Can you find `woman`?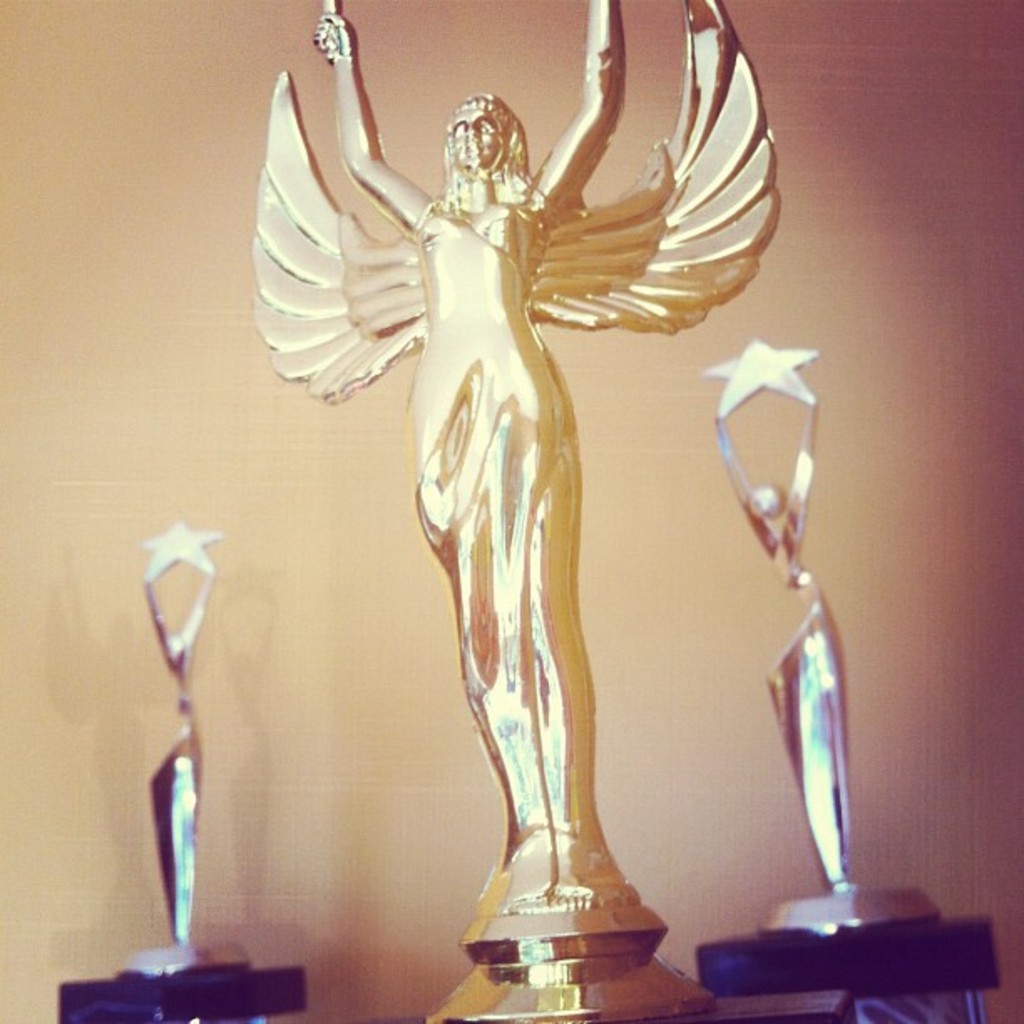
Yes, bounding box: (left=249, top=0, right=781, bottom=895).
